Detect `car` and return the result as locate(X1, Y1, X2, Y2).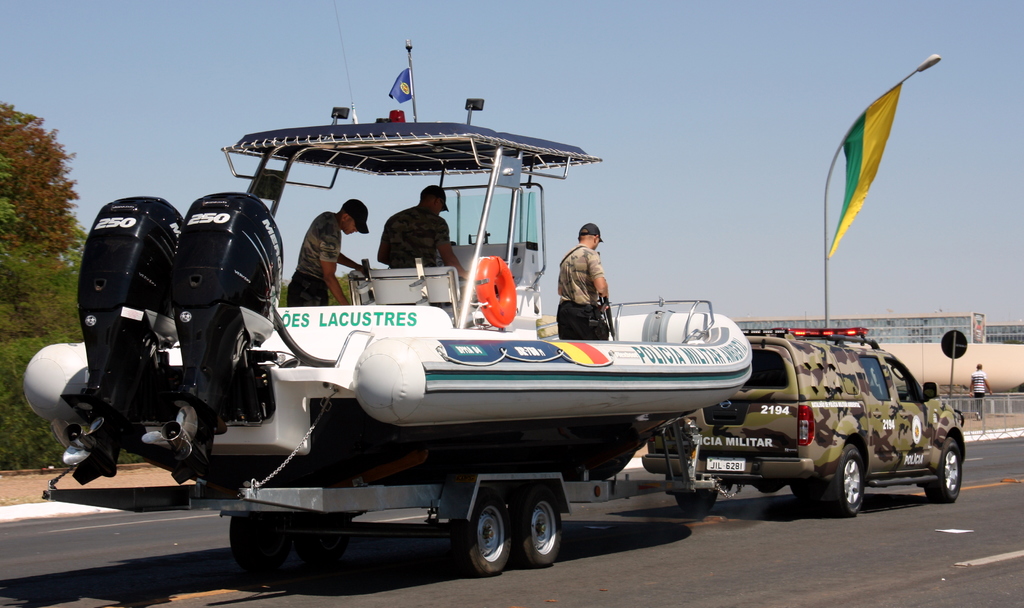
locate(651, 328, 963, 513).
